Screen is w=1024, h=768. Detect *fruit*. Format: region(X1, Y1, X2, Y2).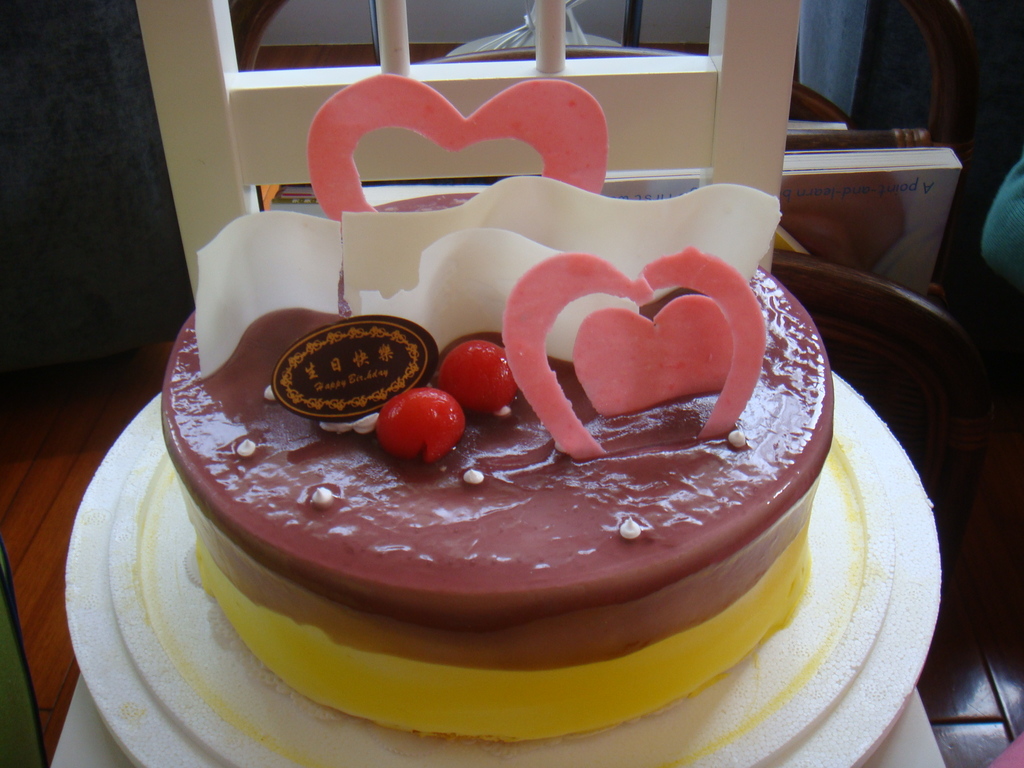
region(389, 378, 459, 464).
